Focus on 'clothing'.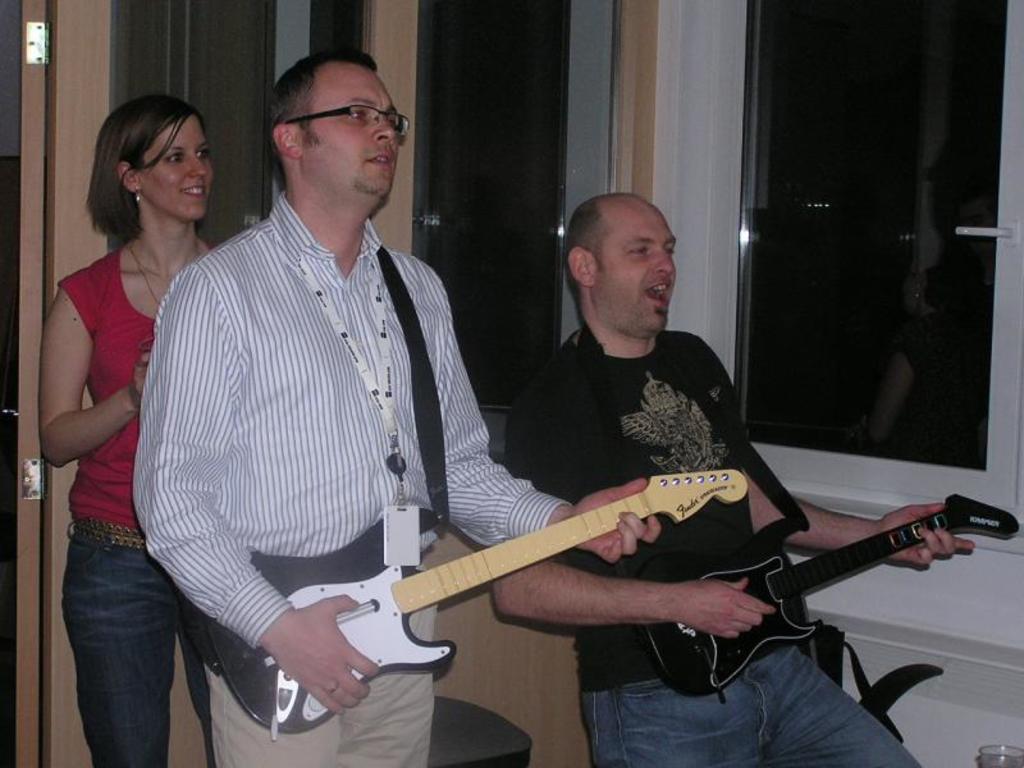
Focused at {"left": 56, "top": 247, "right": 224, "bottom": 767}.
